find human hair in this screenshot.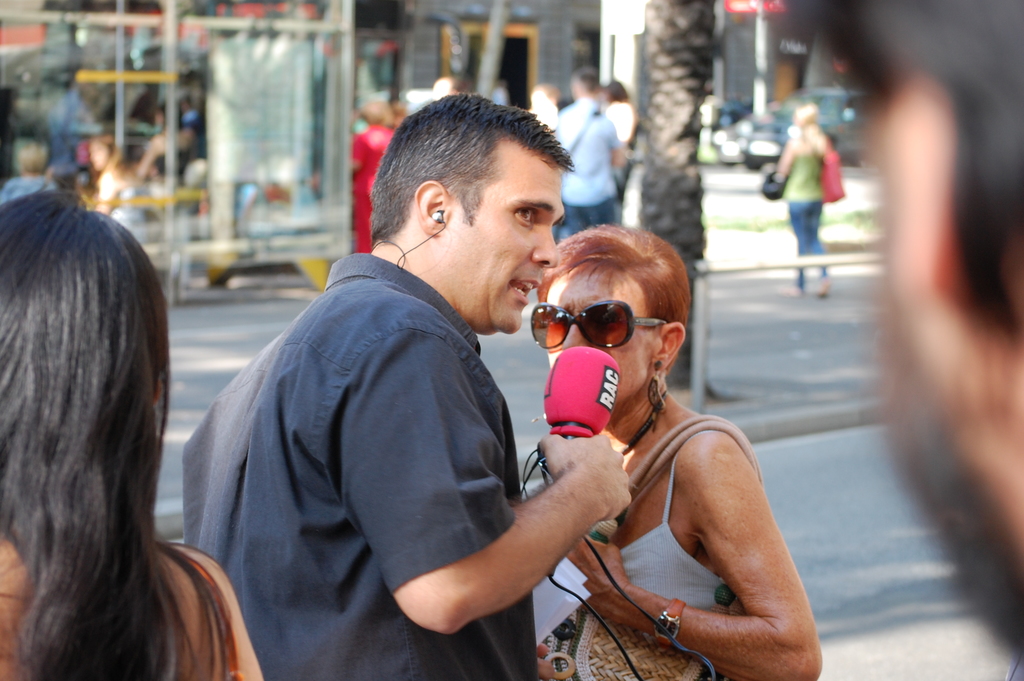
The bounding box for human hair is detection(570, 63, 596, 103).
